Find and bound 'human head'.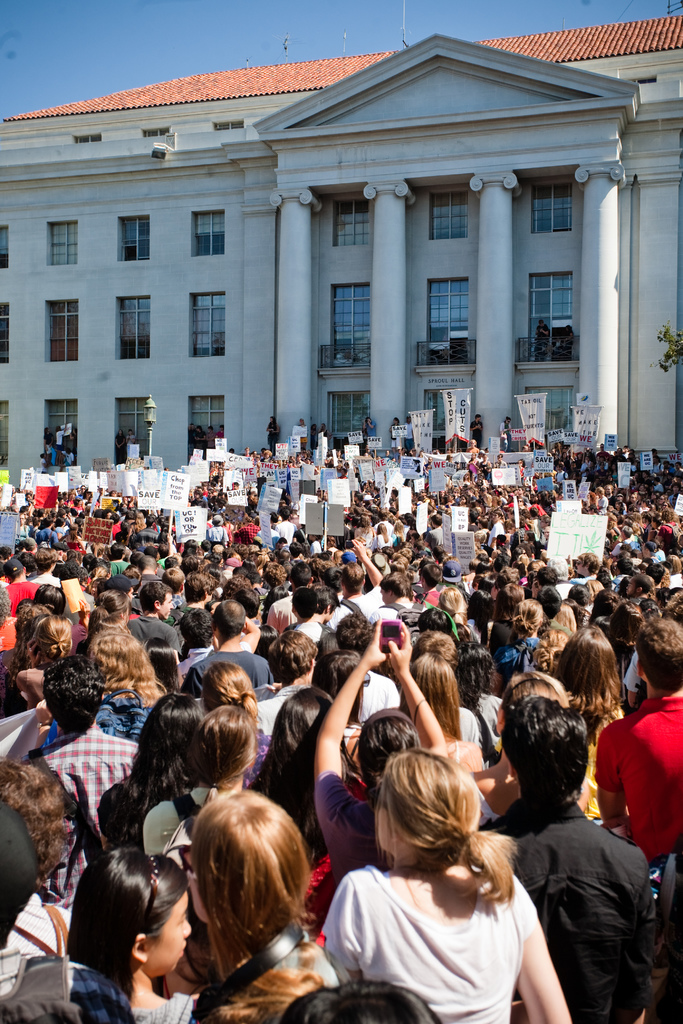
Bound: 440/564/460/582.
